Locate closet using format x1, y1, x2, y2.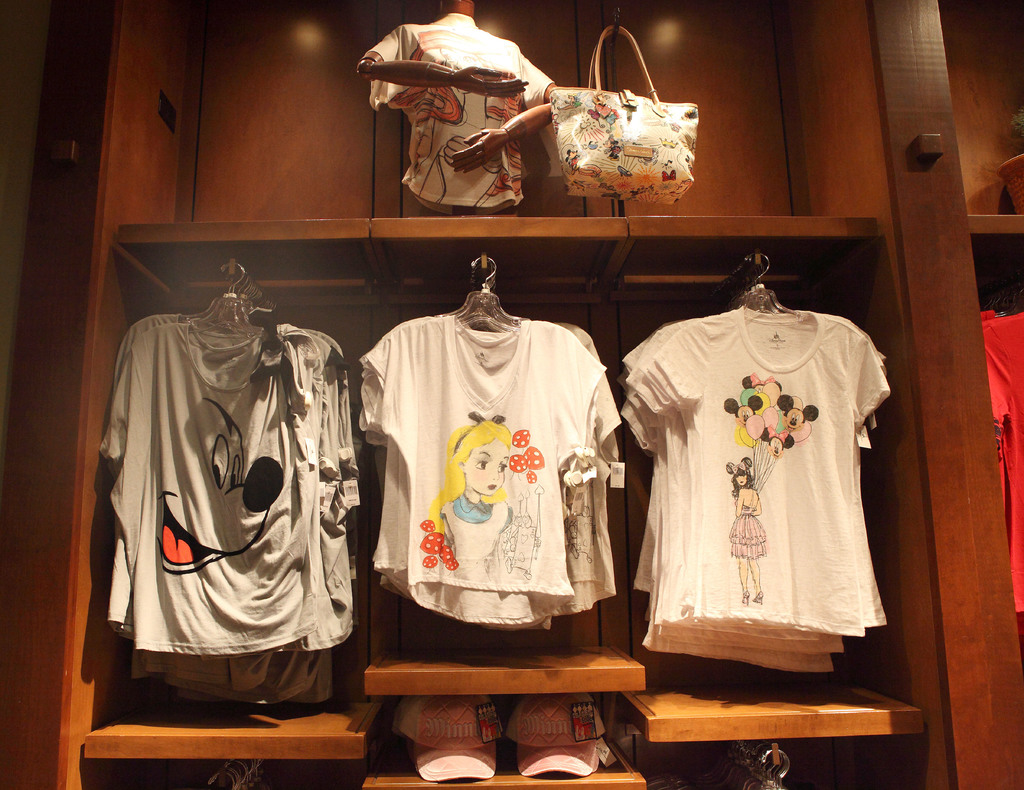
90, 240, 899, 674.
